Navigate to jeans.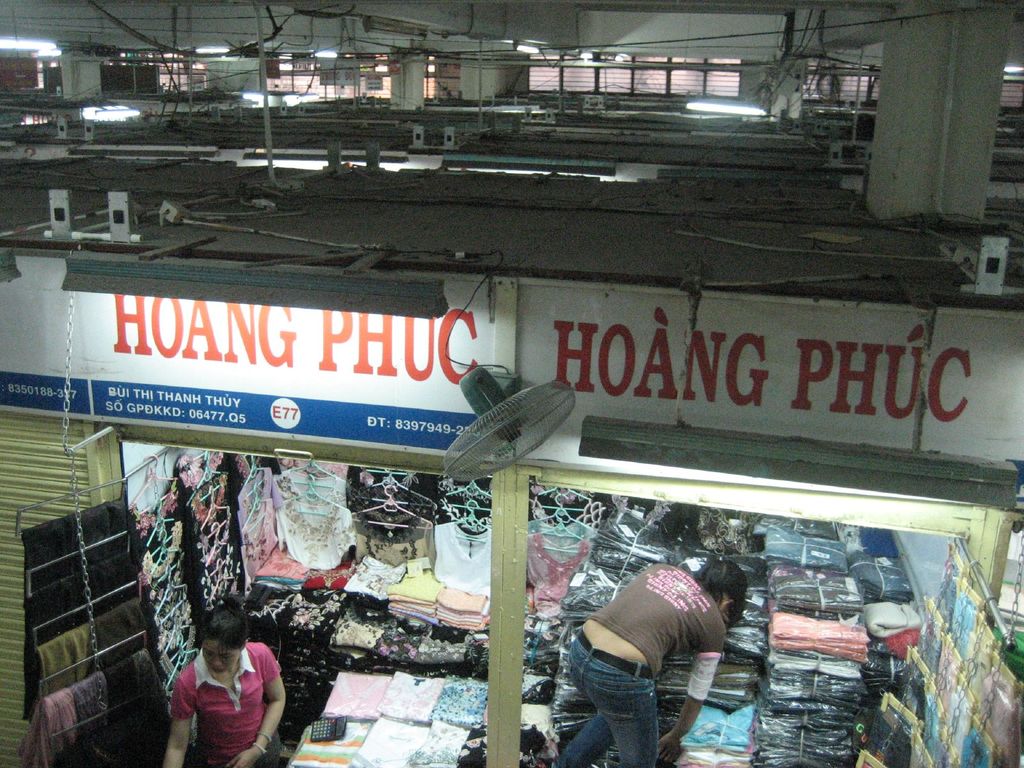
Navigation target: l=557, t=650, r=669, b=753.
